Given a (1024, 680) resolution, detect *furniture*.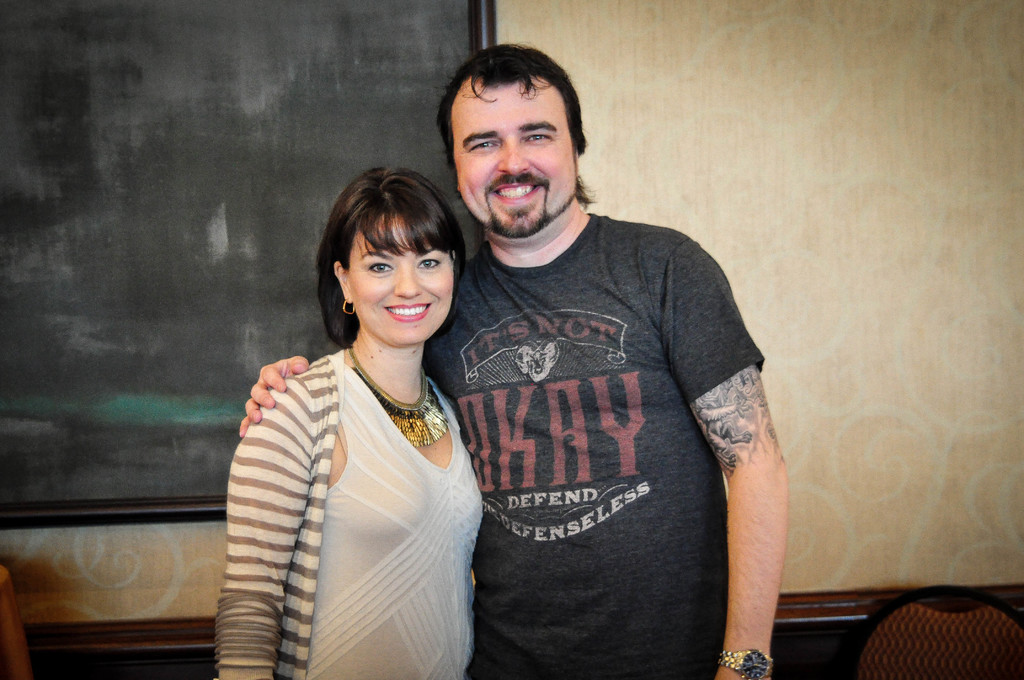
box(846, 589, 1023, 679).
